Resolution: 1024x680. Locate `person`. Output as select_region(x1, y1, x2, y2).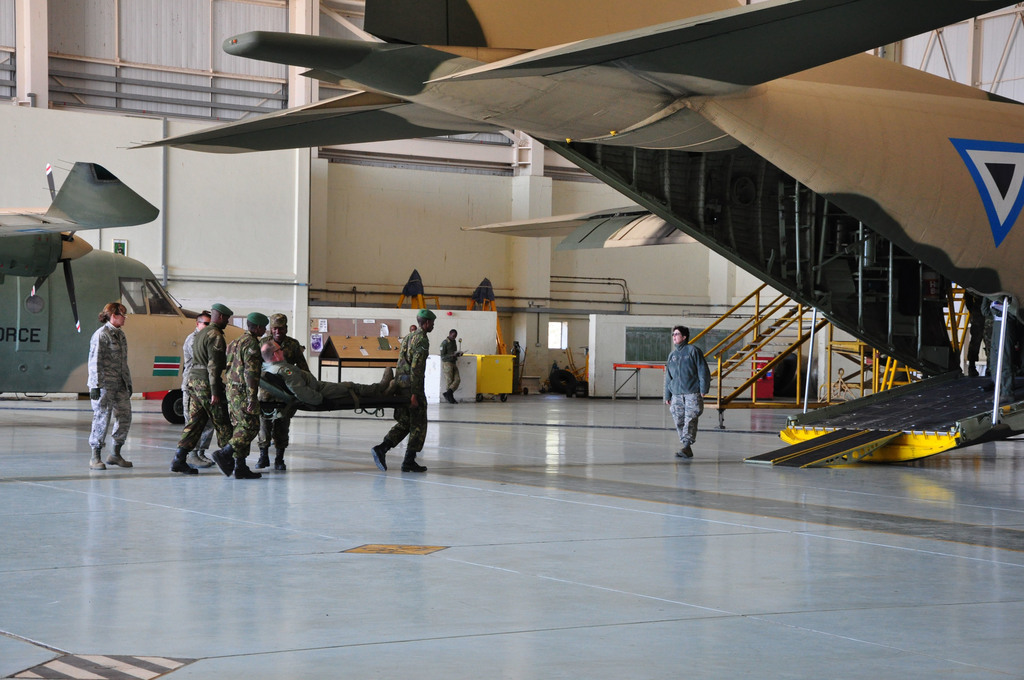
select_region(440, 324, 459, 406).
